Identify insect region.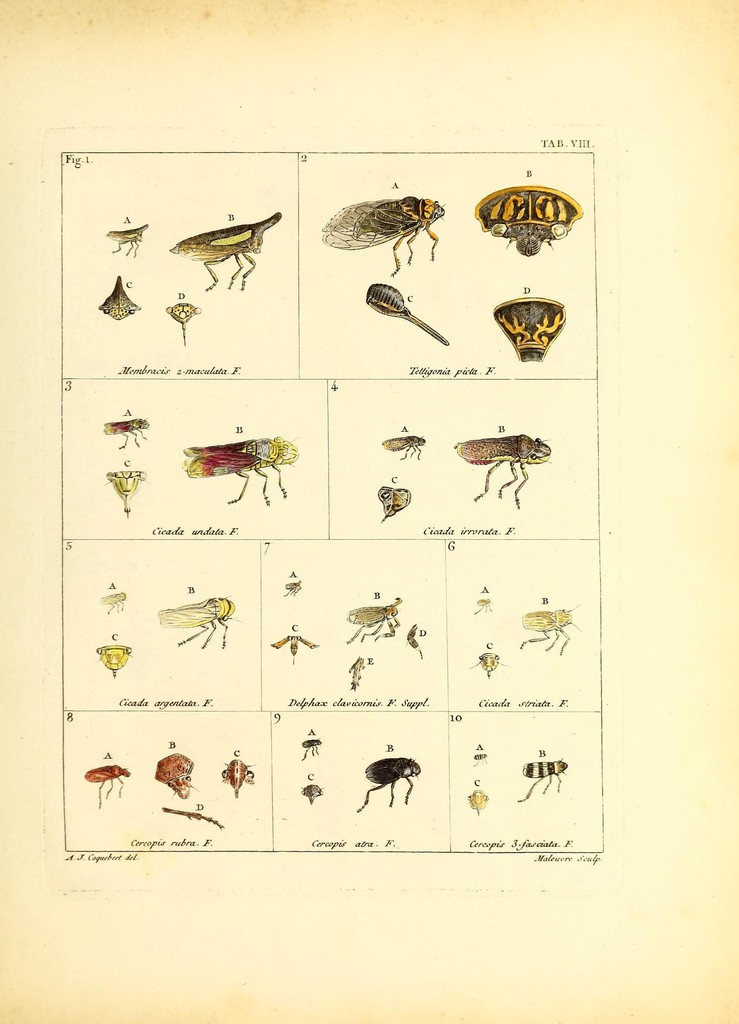
Region: left=384, top=435, right=428, bottom=461.
